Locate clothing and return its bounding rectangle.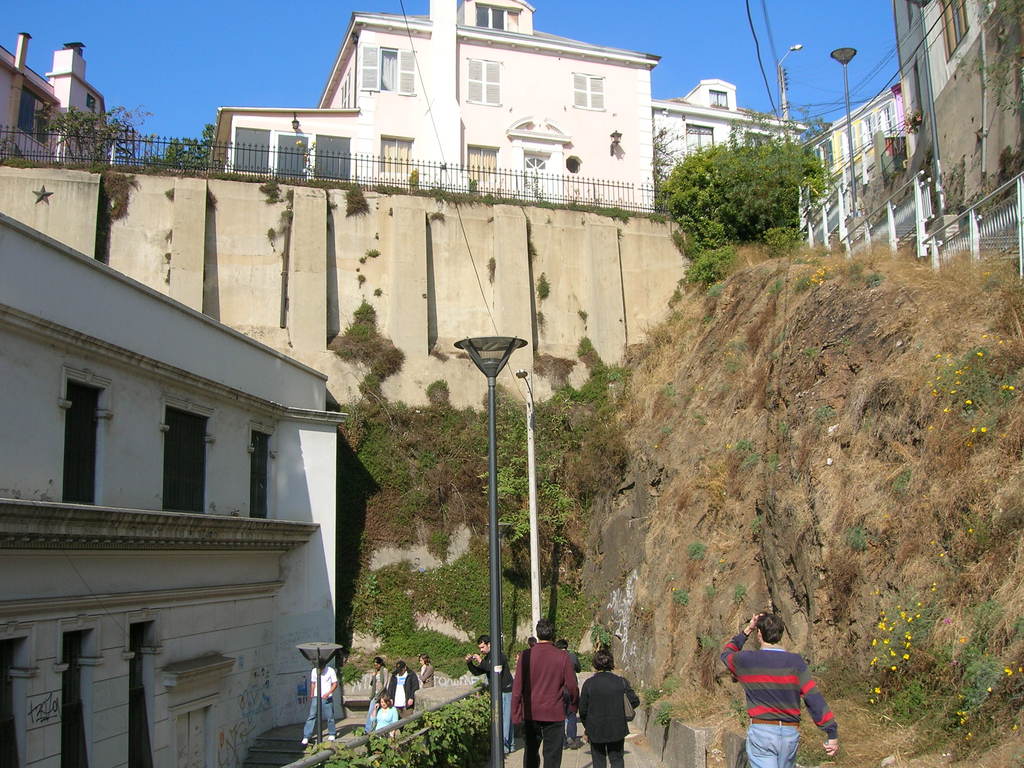
box(391, 659, 423, 707).
